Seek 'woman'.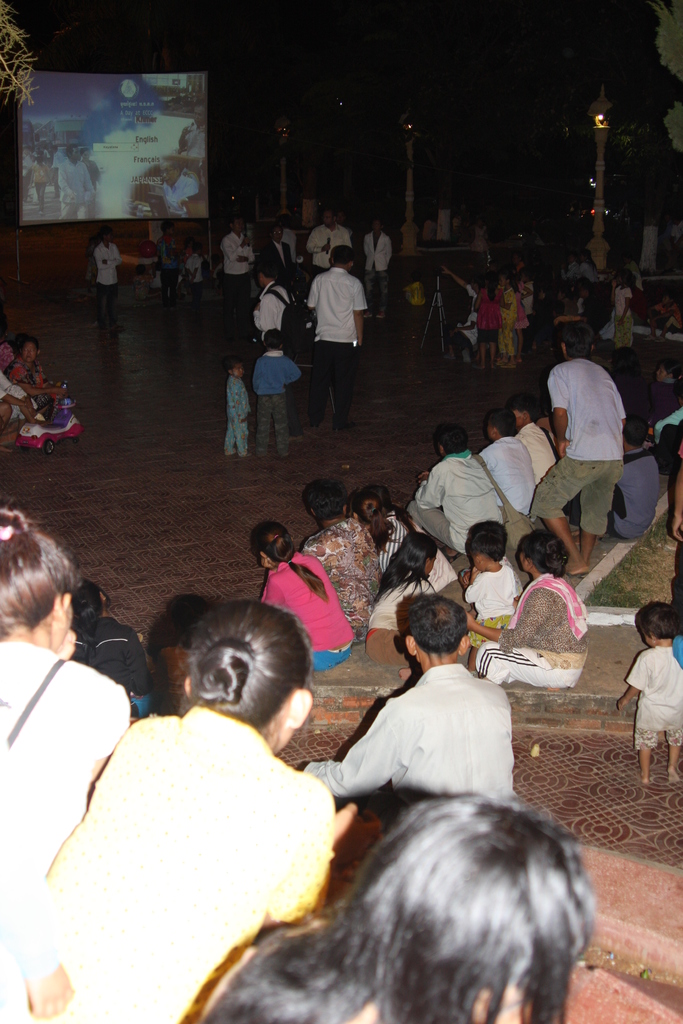
[251,520,363,675].
